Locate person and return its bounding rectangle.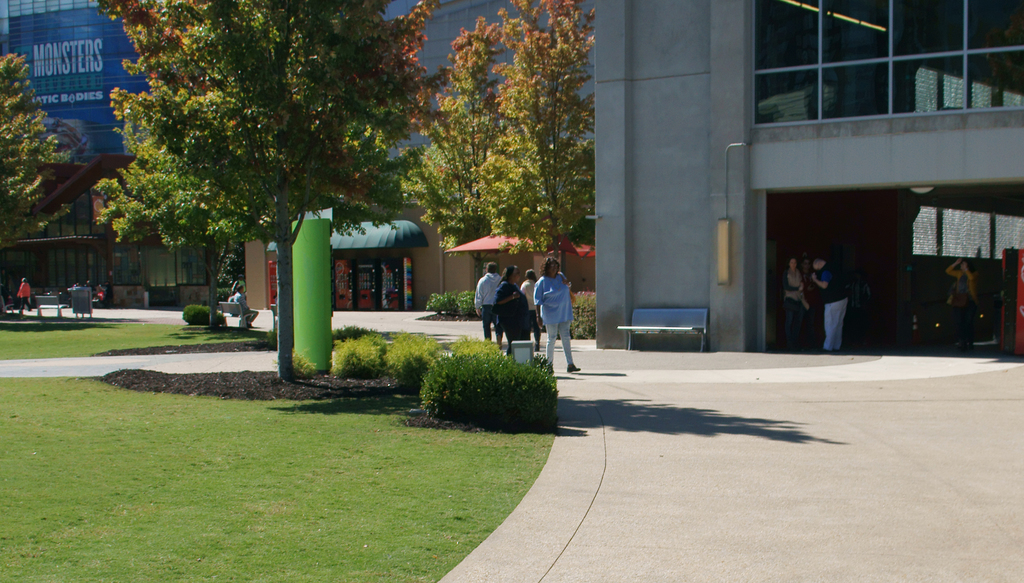
select_region(810, 252, 854, 355).
